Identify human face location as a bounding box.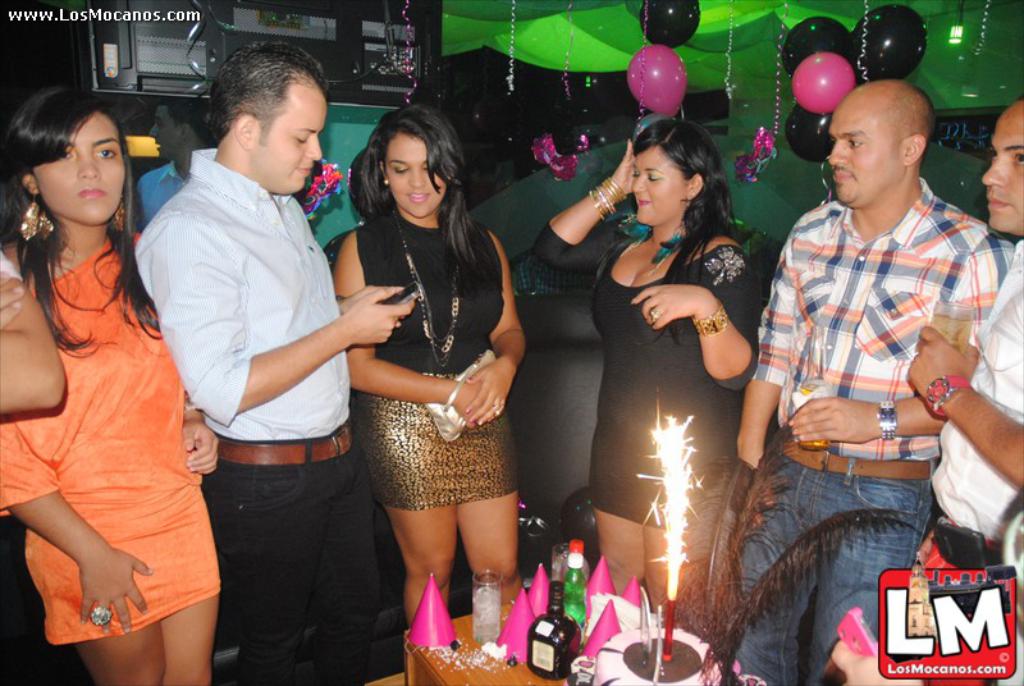
locate(147, 108, 182, 161).
